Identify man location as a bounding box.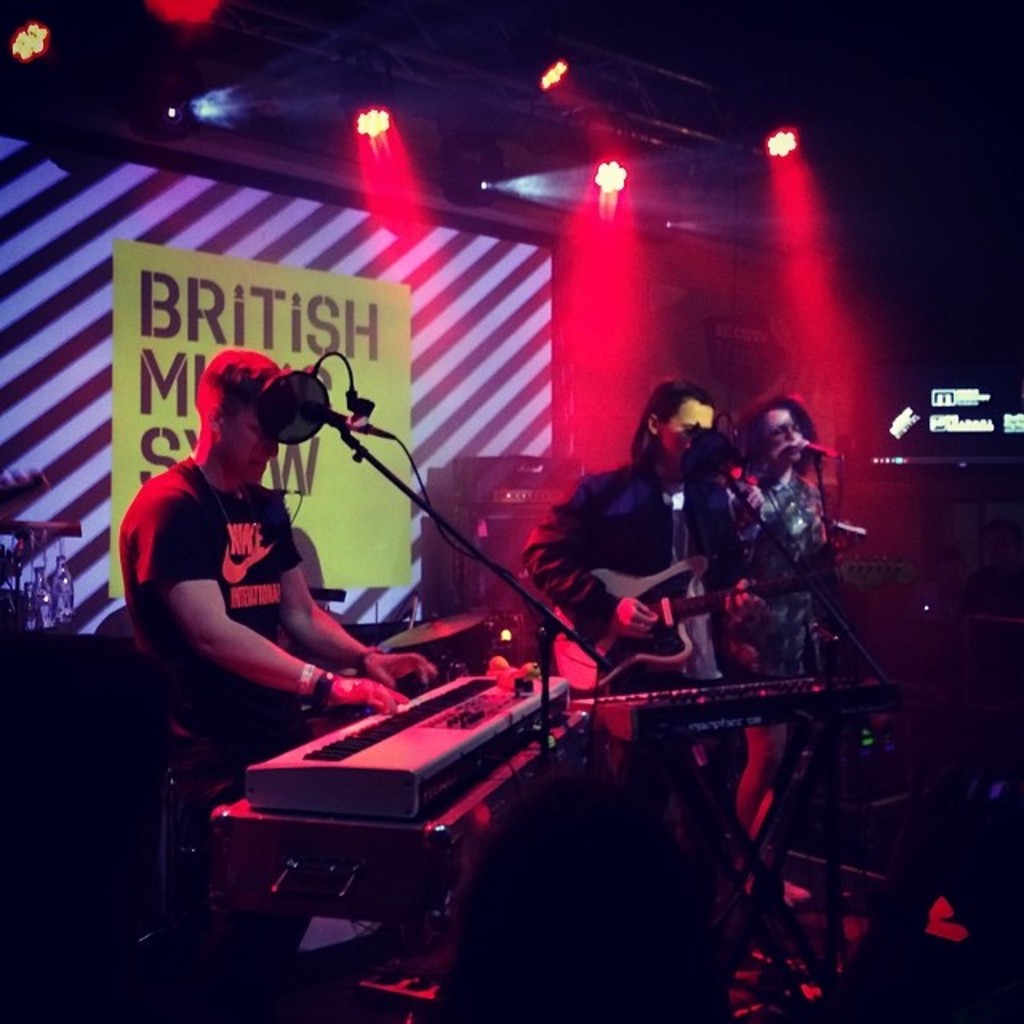
crop(114, 330, 381, 821).
